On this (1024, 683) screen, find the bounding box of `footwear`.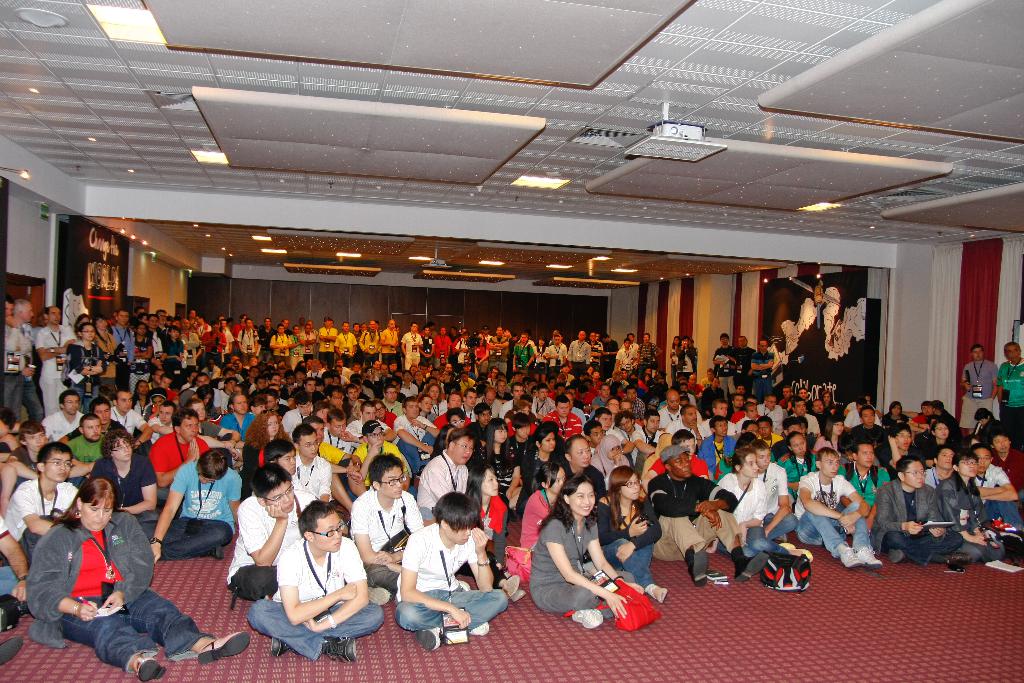
Bounding box: 854, 546, 884, 572.
